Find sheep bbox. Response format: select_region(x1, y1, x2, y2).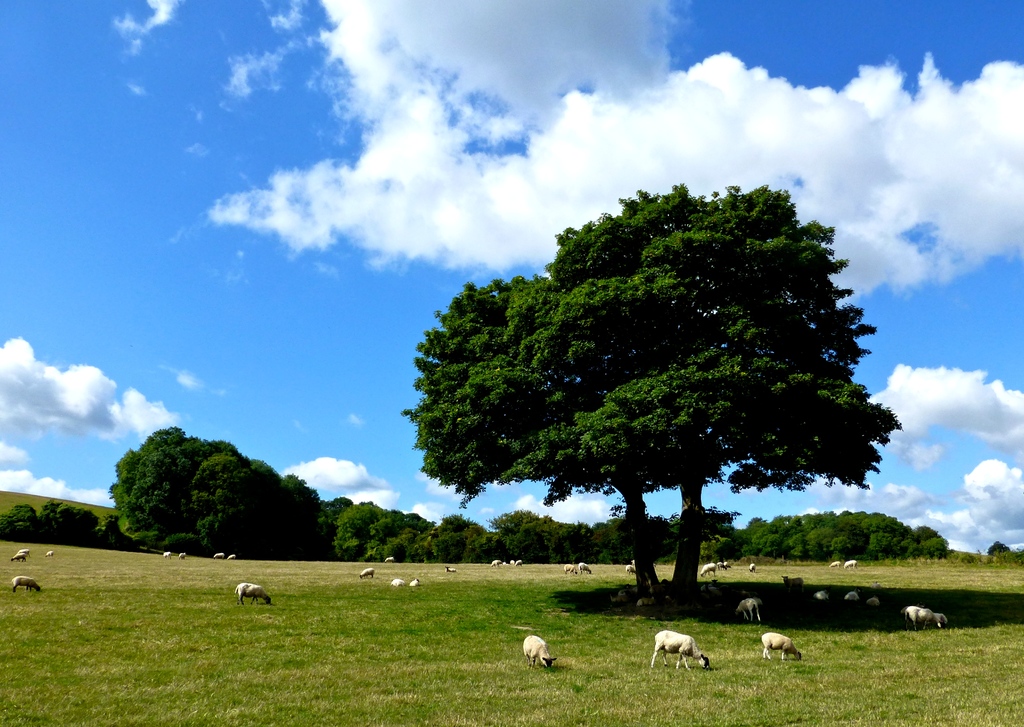
select_region(919, 606, 931, 627).
